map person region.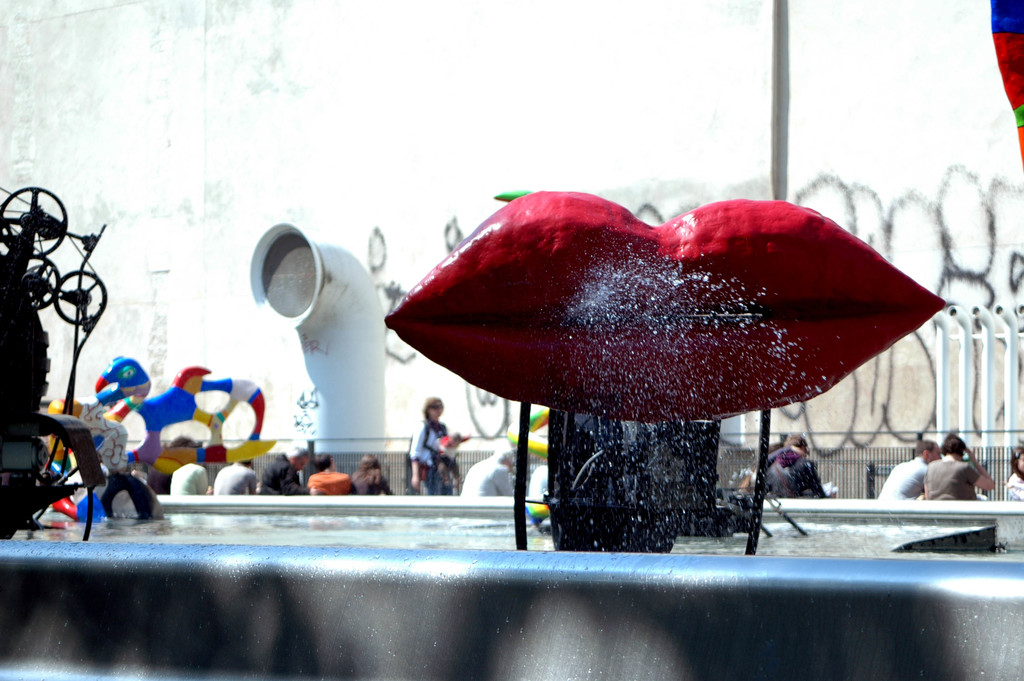
Mapped to l=212, t=461, r=257, b=496.
